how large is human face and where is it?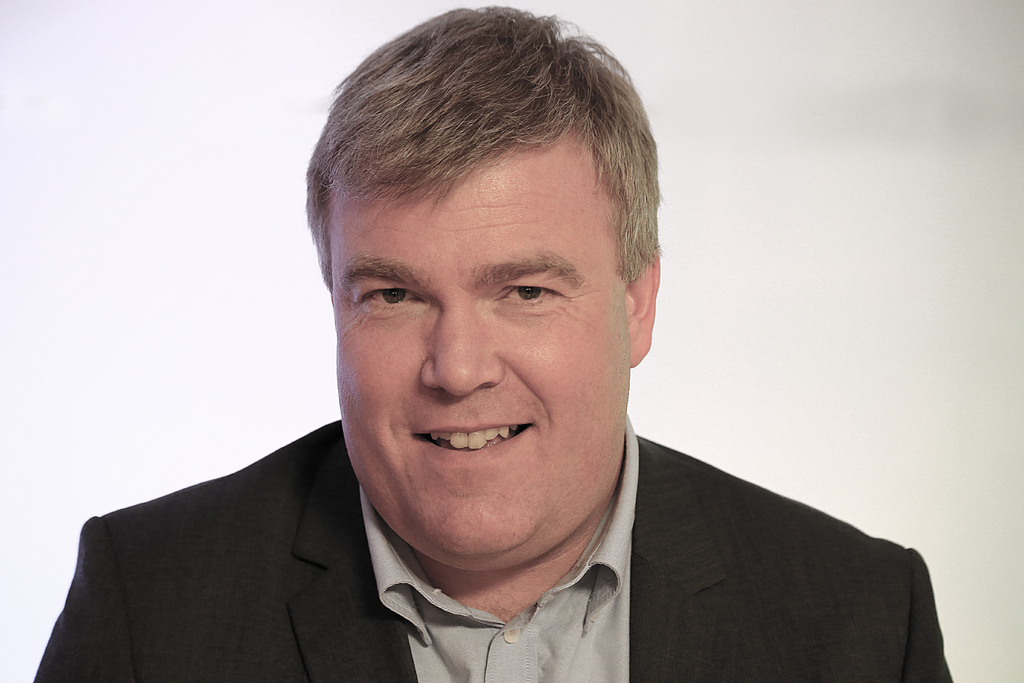
Bounding box: bbox=[336, 154, 632, 572].
